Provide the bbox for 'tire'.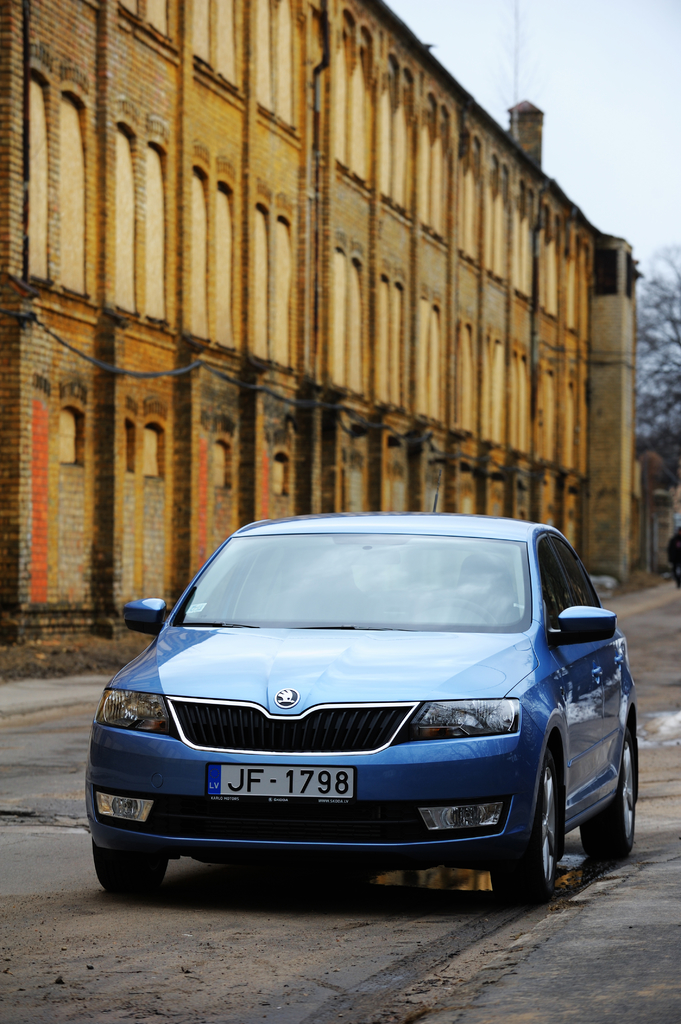
{"left": 472, "top": 745, "right": 597, "bottom": 896}.
